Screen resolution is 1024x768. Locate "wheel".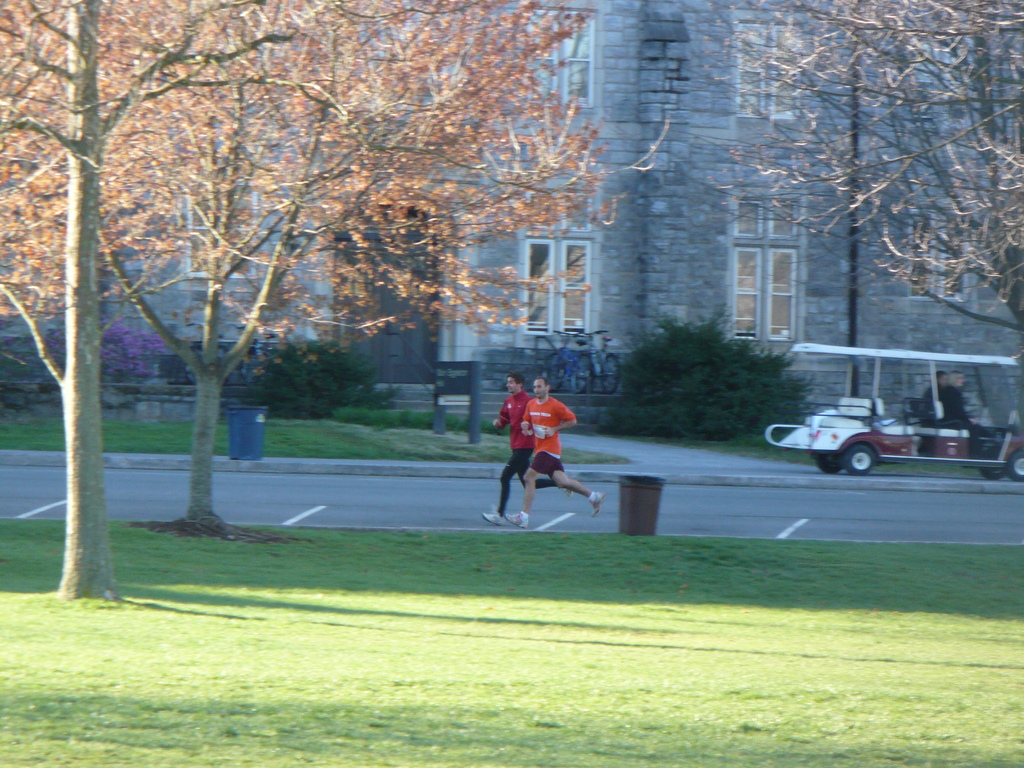
locate(1012, 446, 1023, 476).
